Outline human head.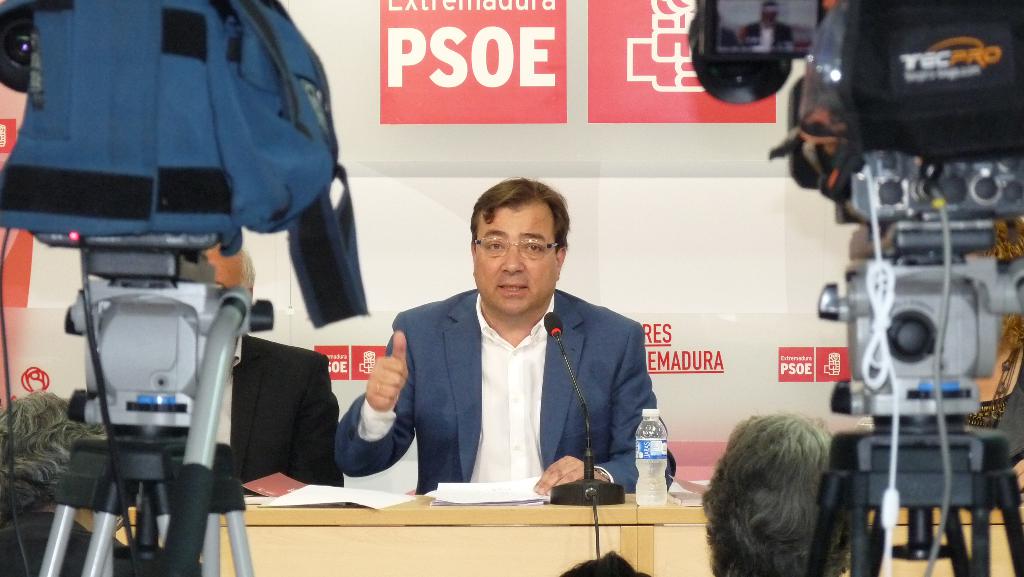
Outline: {"left": 0, "top": 387, "right": 105, "bottom": 540}.
